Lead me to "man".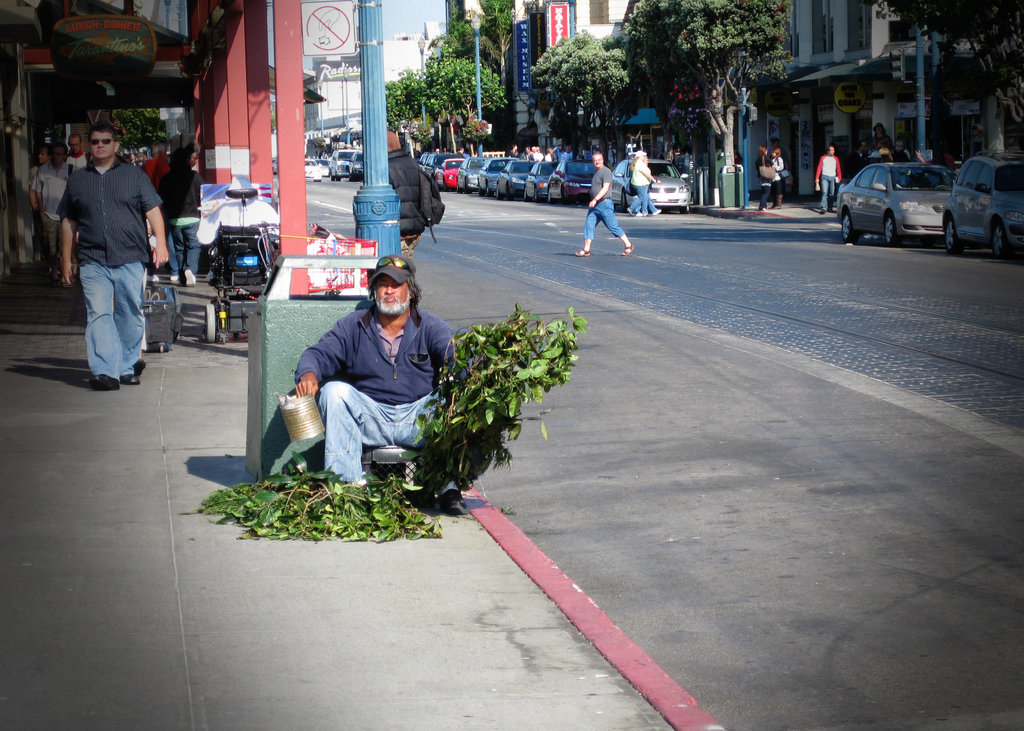
Lead to left=387, top=129, right=426, bottom=259.
